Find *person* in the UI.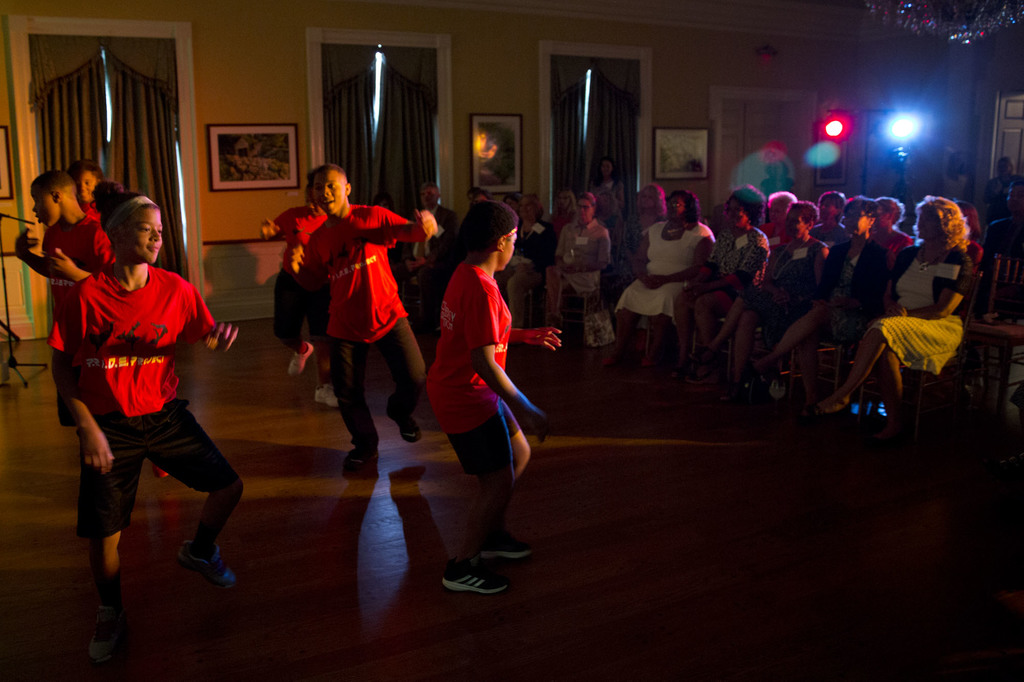
UI element at Rect(940, 150, 972, 201).
